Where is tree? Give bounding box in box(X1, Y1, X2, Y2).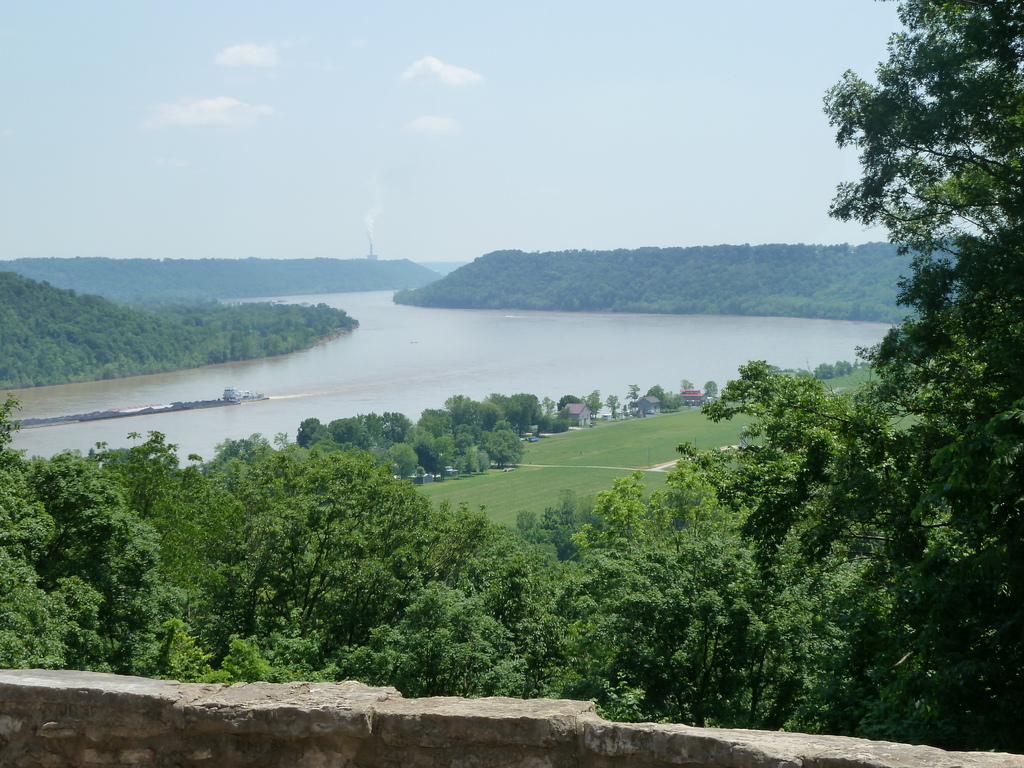
box(642, 383, 666, 415).
